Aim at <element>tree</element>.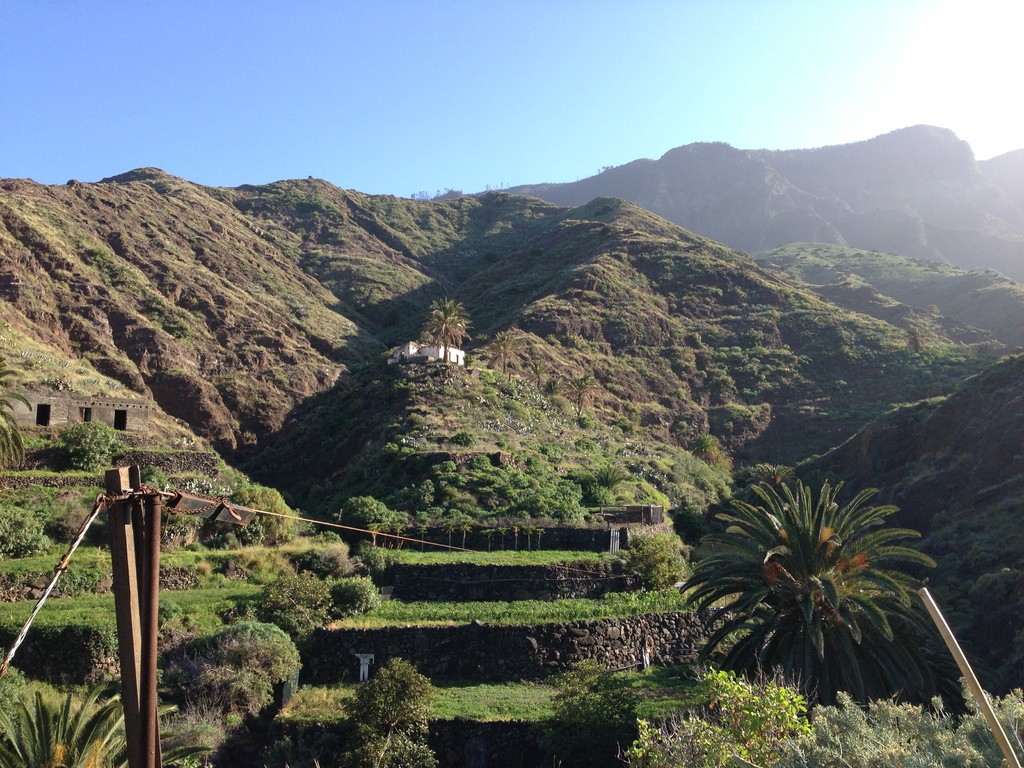
Aimed at [529, 348, 550, 390].
